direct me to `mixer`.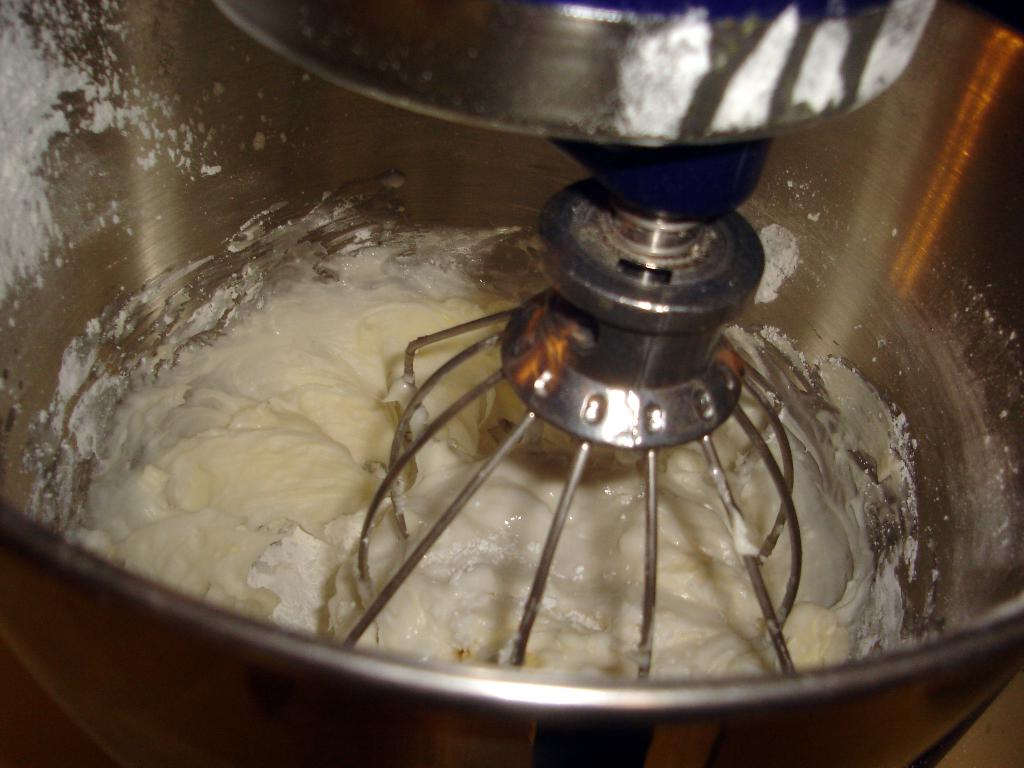
Direction: region(0, 0, 1023, 767).
